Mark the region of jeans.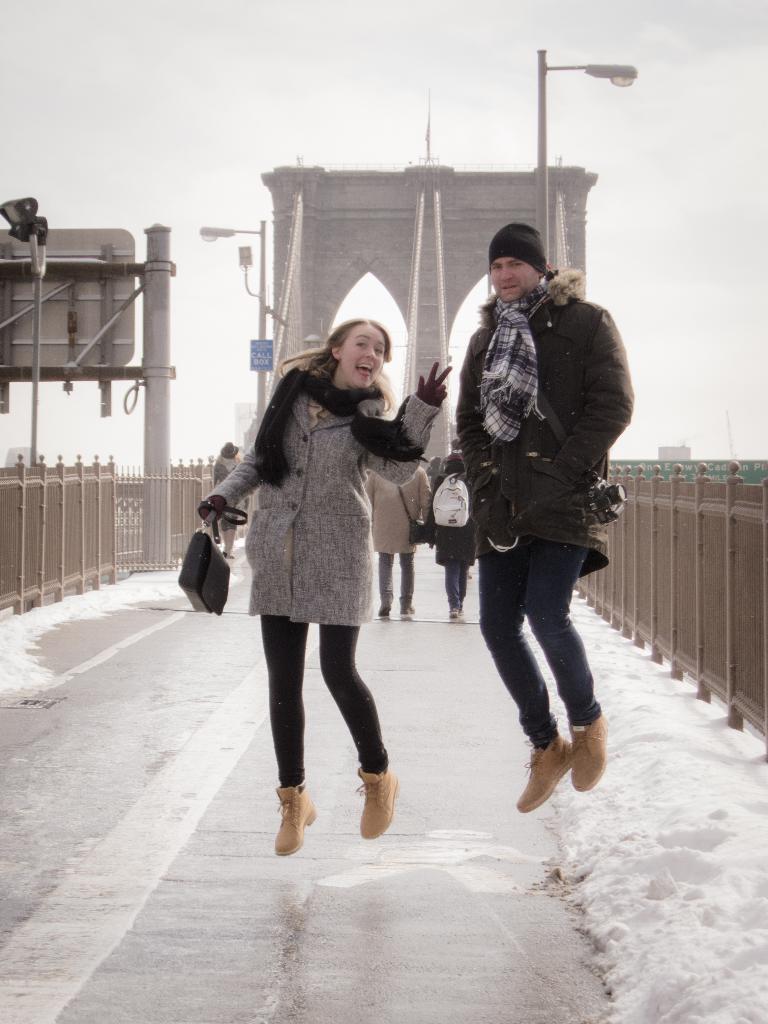
Region: 479,542,588,748.
